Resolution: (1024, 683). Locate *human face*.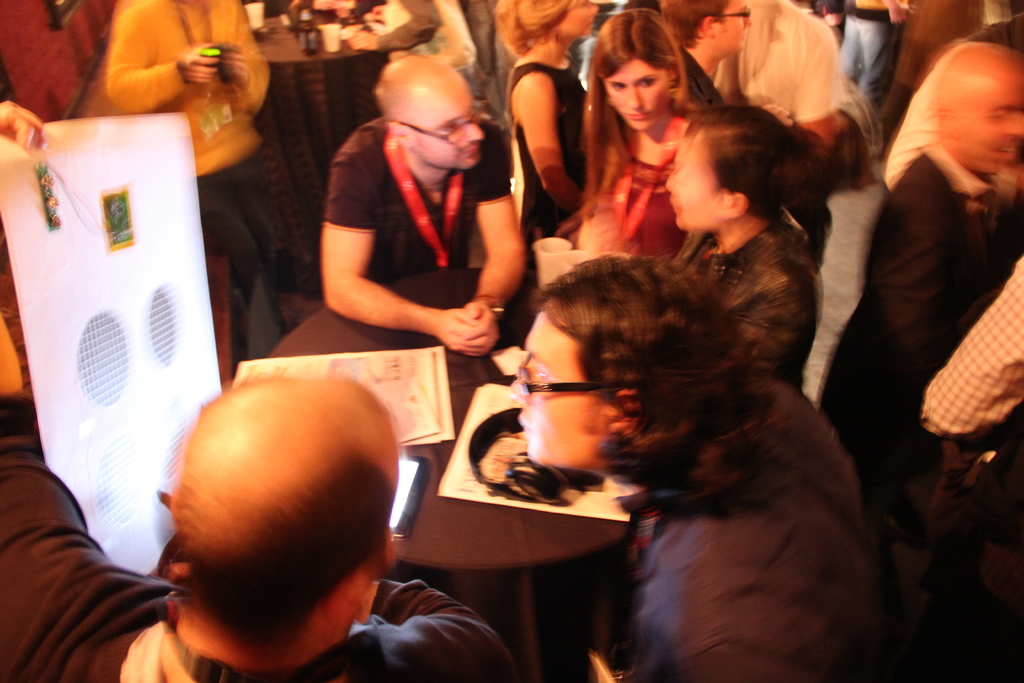
716/1/757/54.
